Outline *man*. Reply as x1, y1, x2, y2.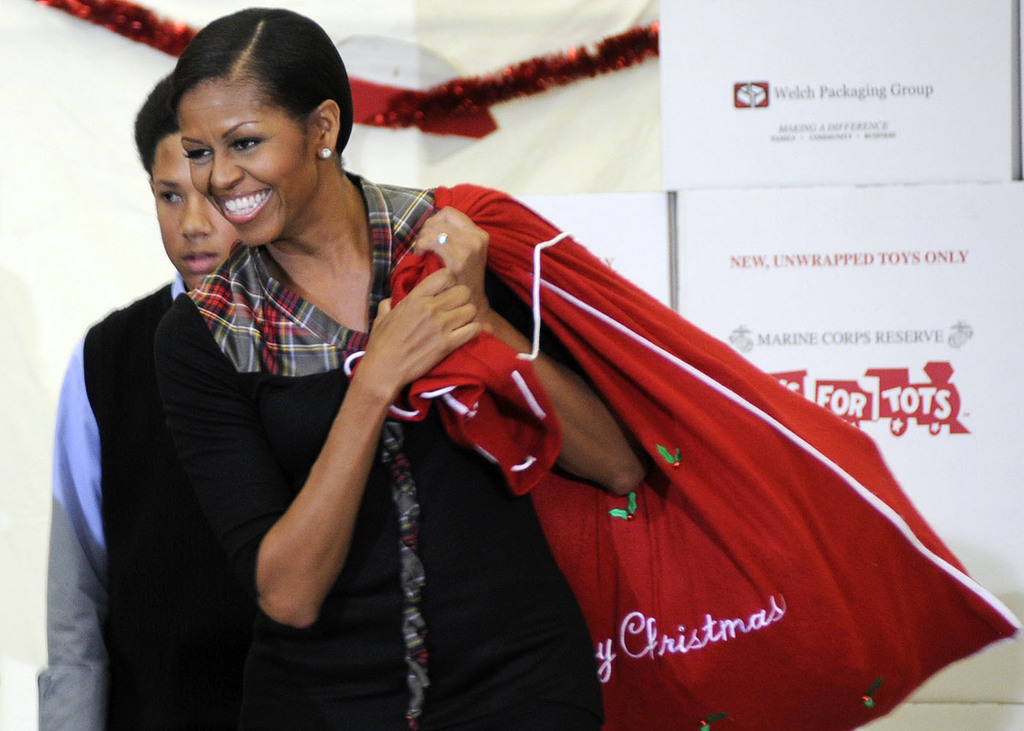
33, 72, 241, 730.
